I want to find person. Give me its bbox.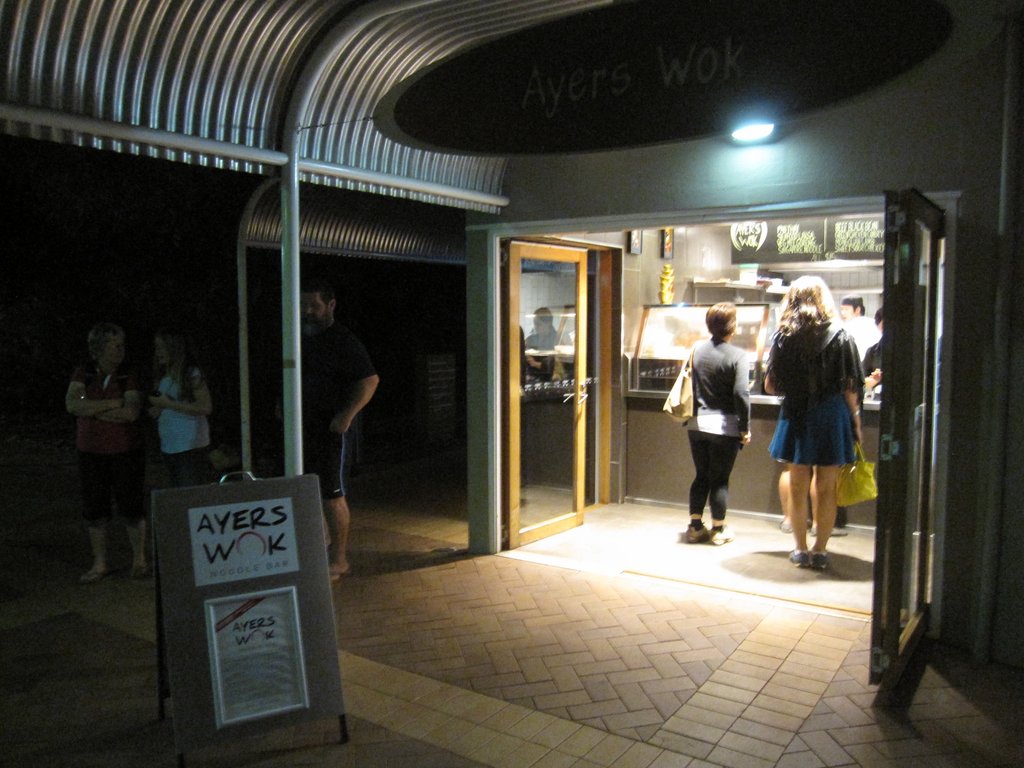
x1=294, y1=284, x2=381, y2=584.
